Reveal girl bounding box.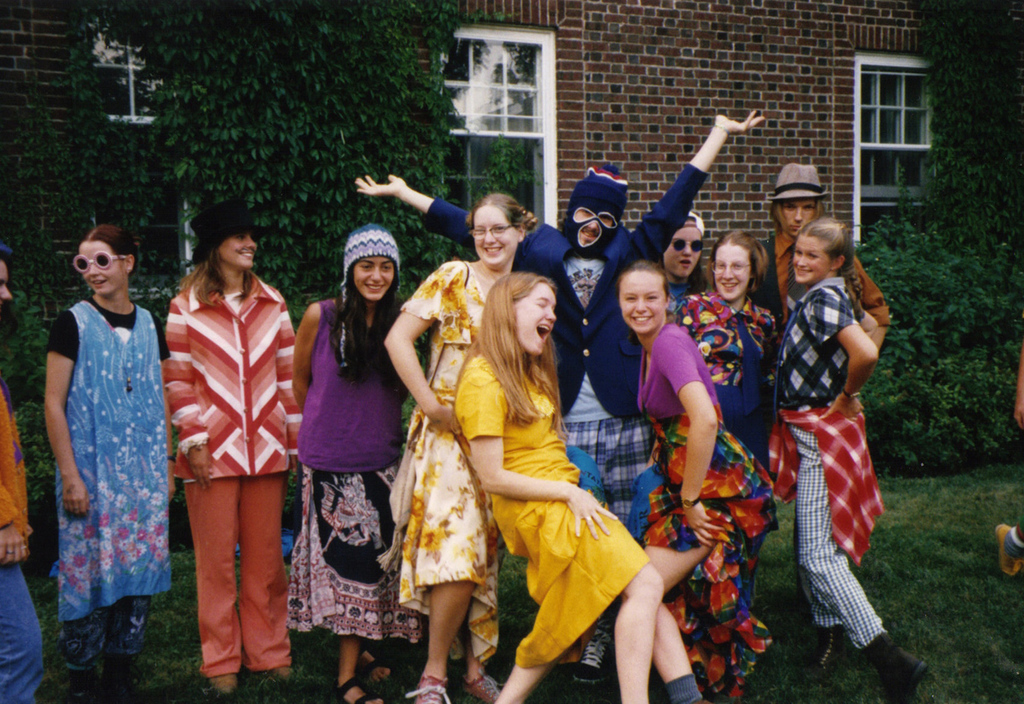
Revealed: (166,202,305,697).
